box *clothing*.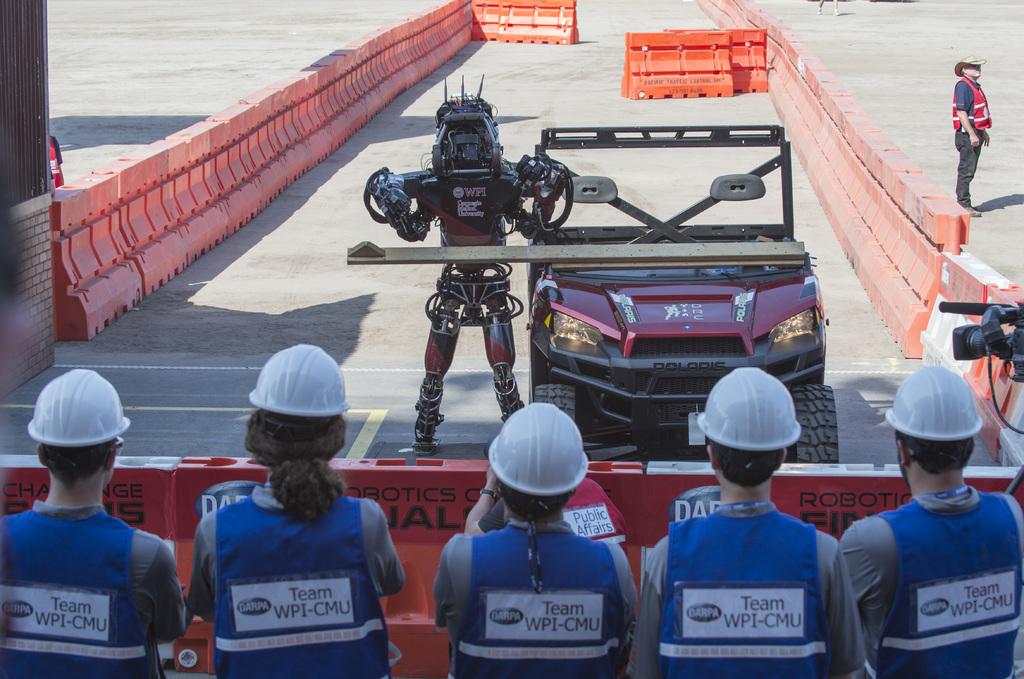
bbox=[50, 134, 61, 186].
